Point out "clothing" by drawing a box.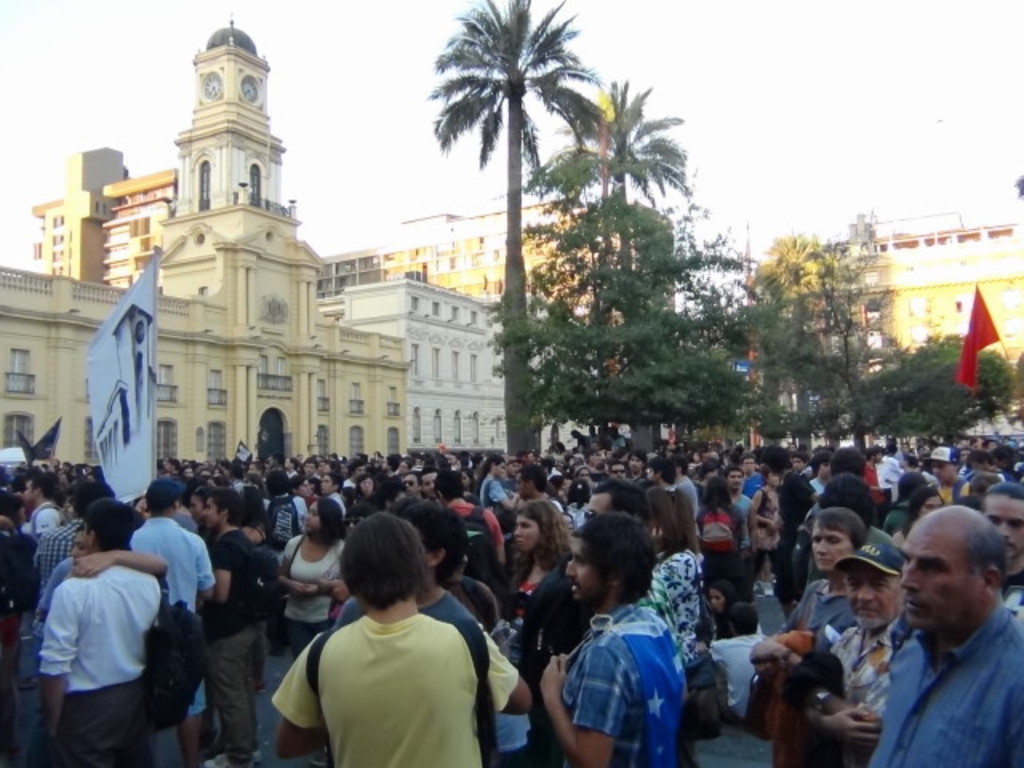
37, 555, 158, 680.
